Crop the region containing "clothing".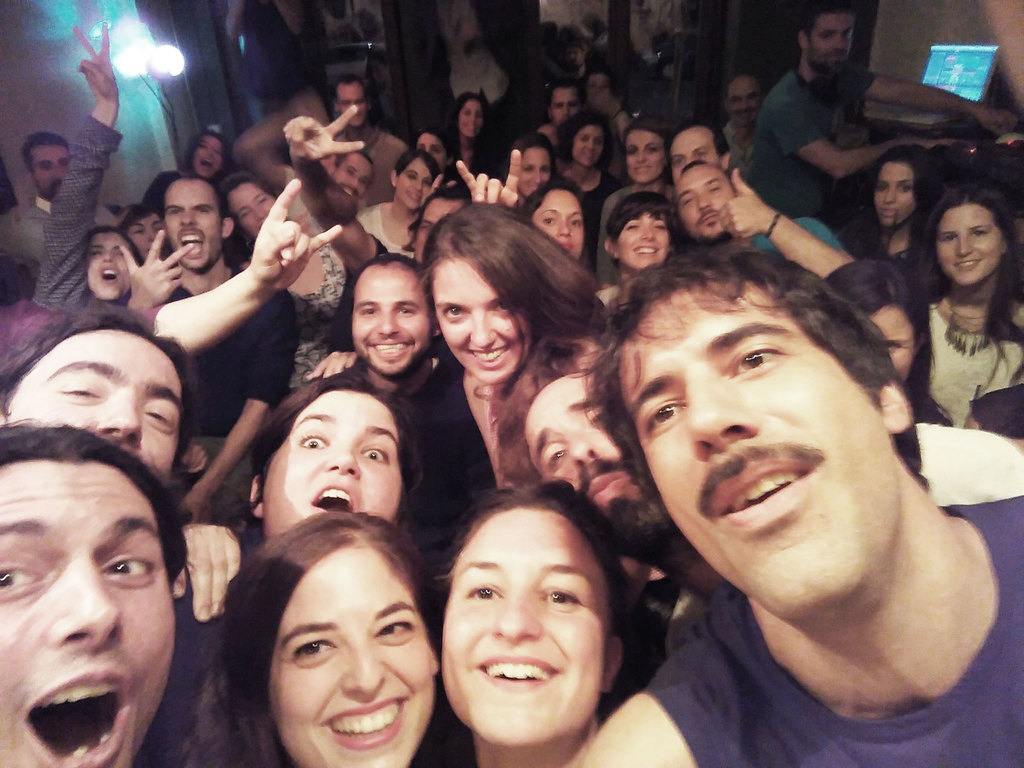
Crop region: Rect(2, 196, 117, 274).
